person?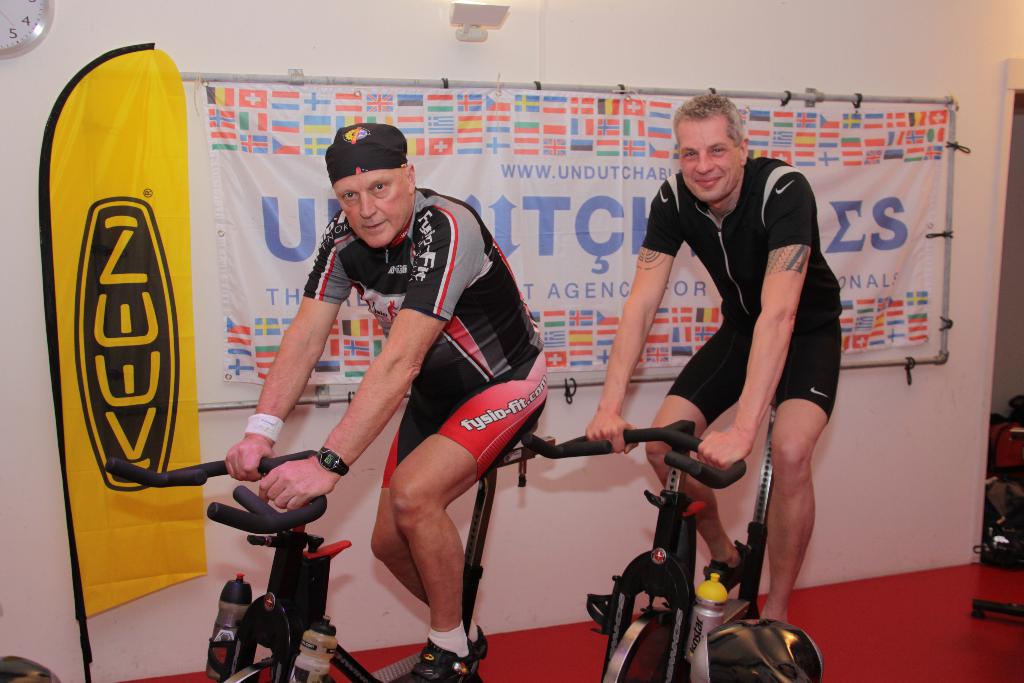
crop(220, 120, 547, 682)
